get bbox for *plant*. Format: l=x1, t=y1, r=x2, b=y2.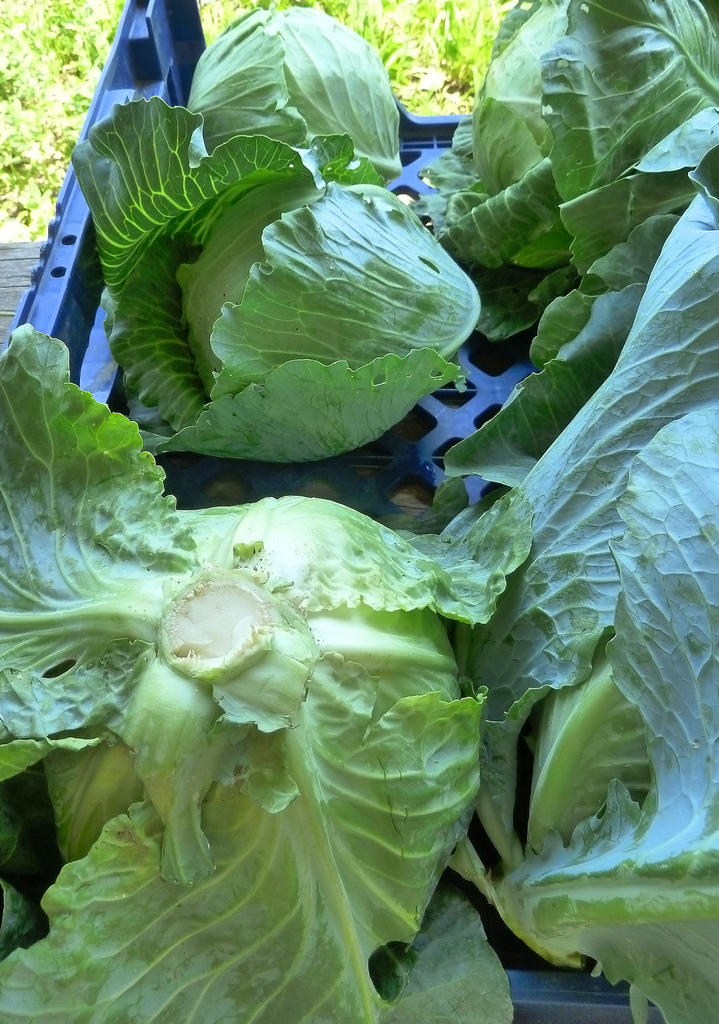
l=0, t=0, r=124, b=239.
